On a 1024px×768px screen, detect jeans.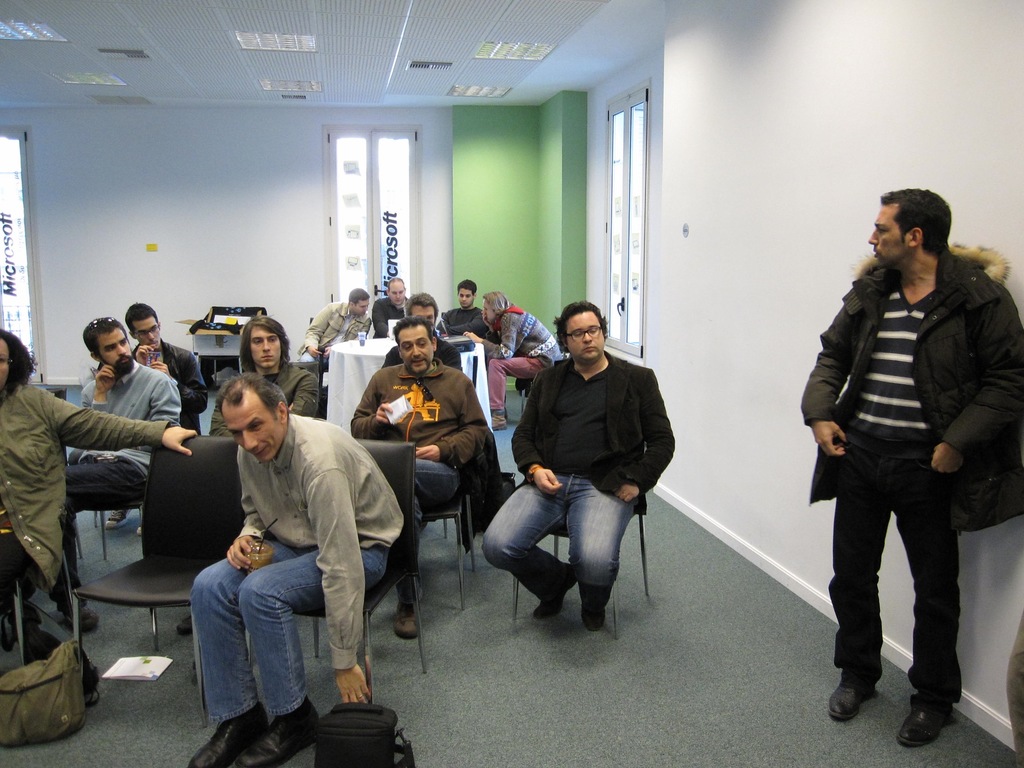
(left=836, top=434, right=963, bottom=701).
